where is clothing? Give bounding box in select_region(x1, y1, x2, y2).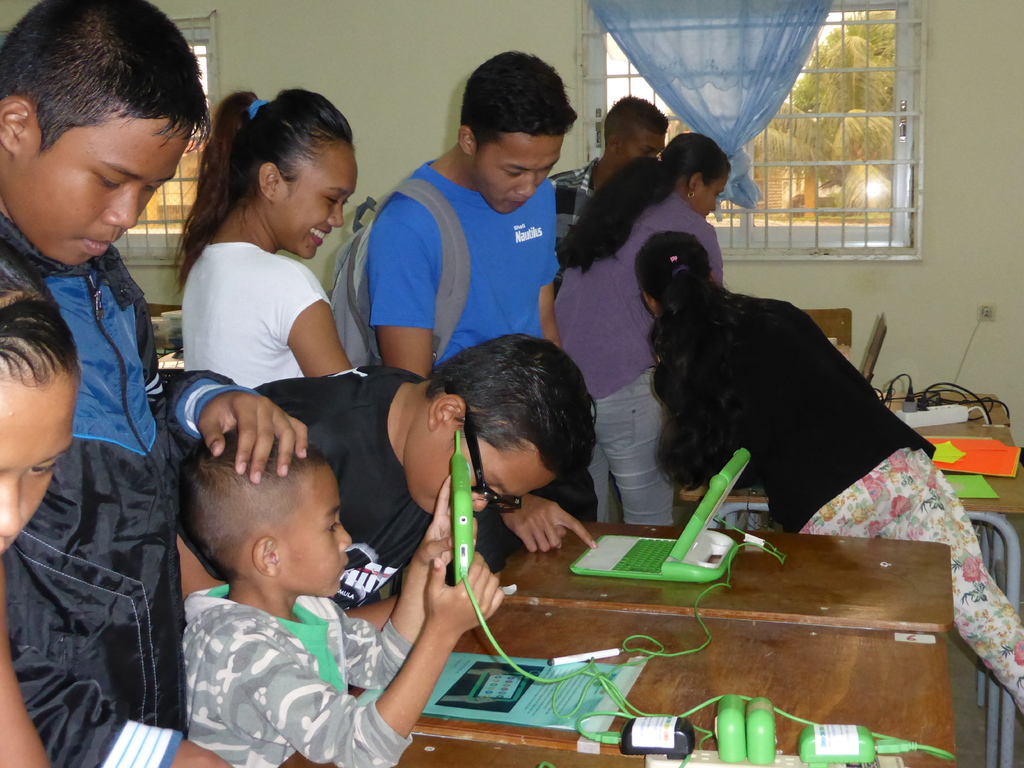
select_region(662, 299, 1023, 709).
